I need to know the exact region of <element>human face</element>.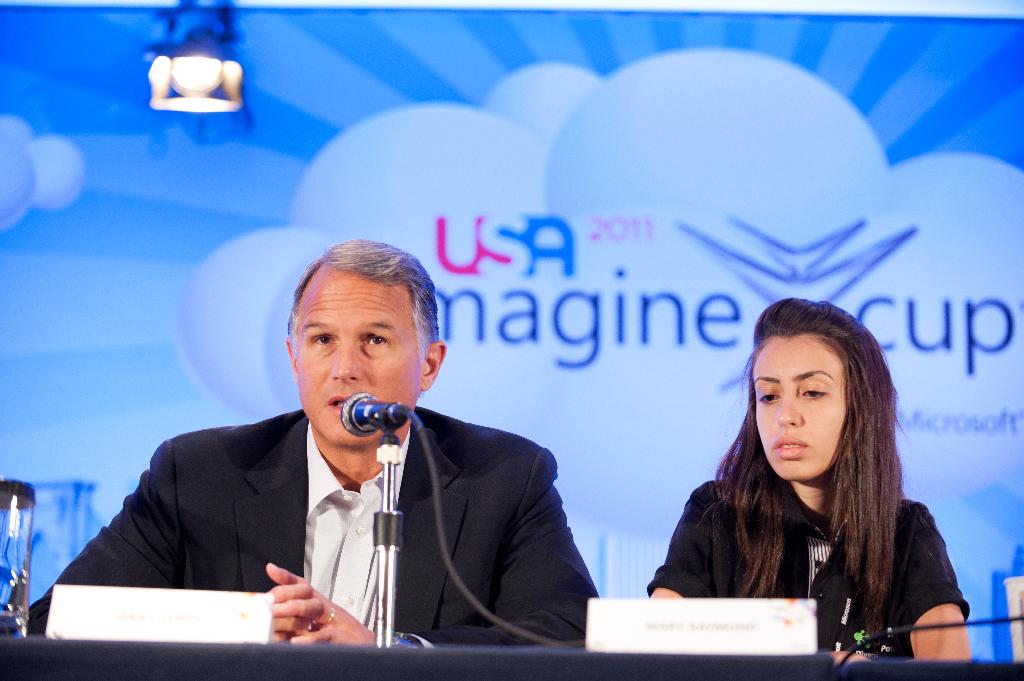
Region: 294 269 426 445.
